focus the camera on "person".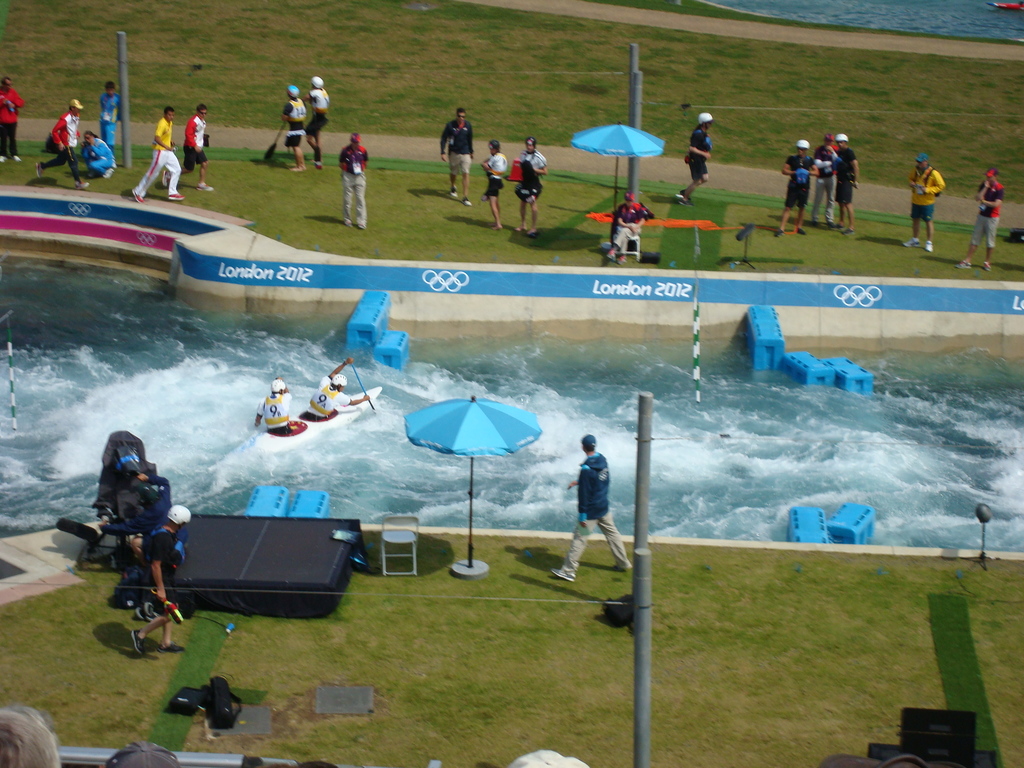
Focus region: x1=680, y1=111, x2=715, y2=205.
